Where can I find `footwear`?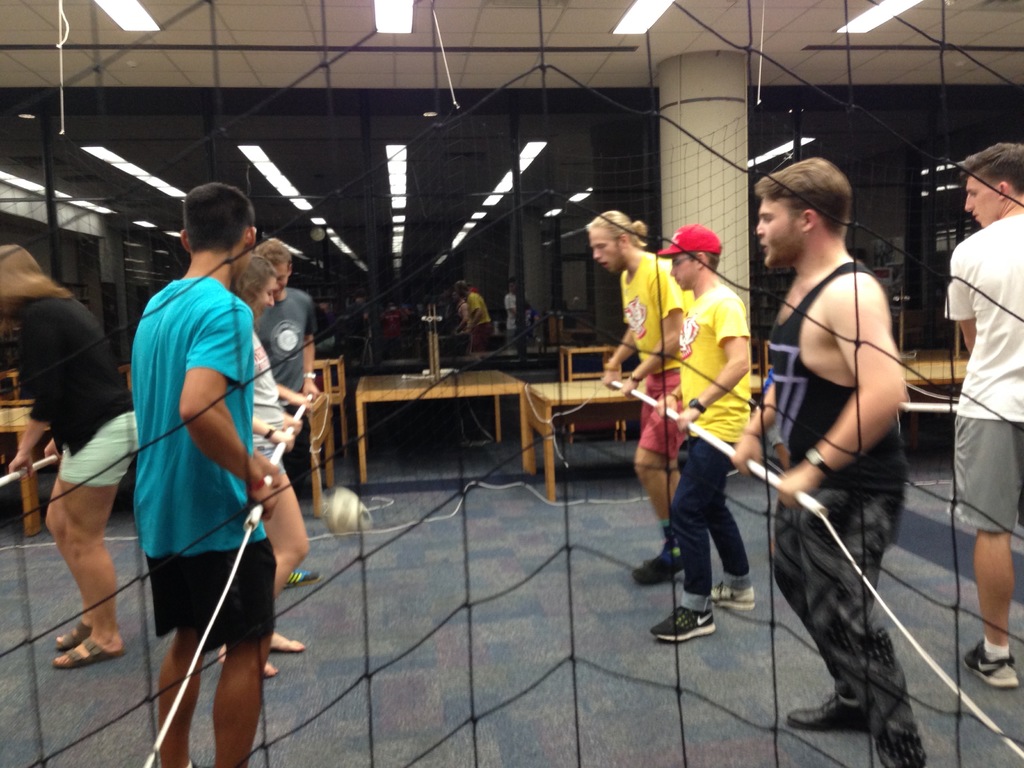
You can find it at 289:569:324:584.
